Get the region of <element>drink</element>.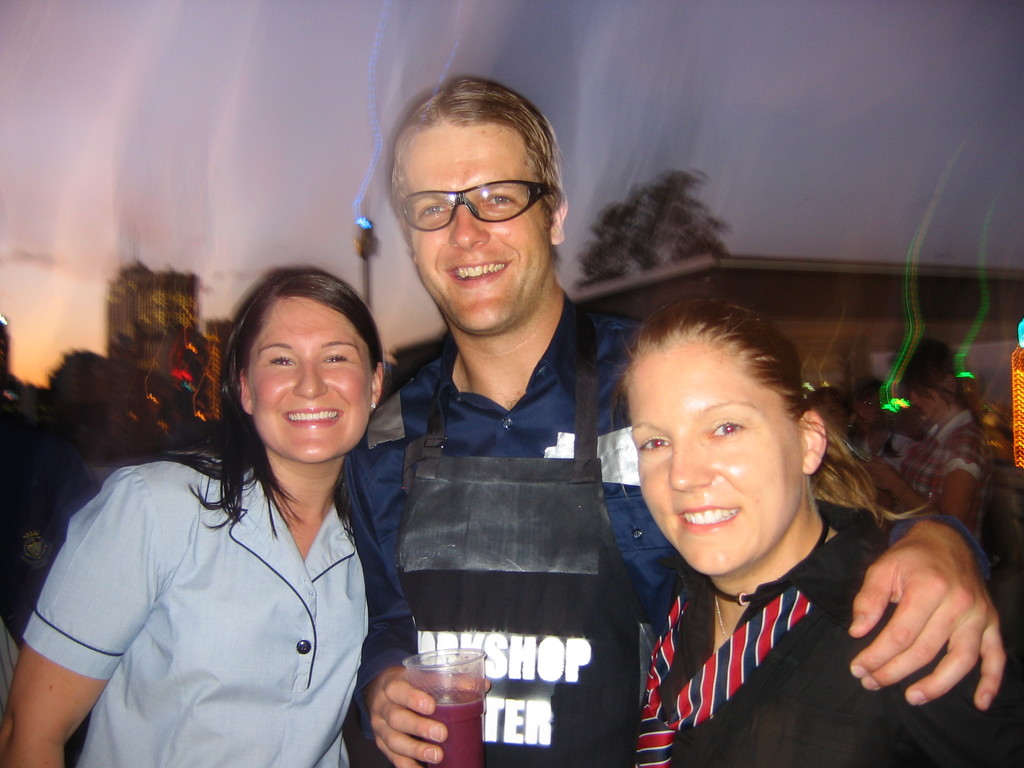
Rect(410, 682, 486, 767).
